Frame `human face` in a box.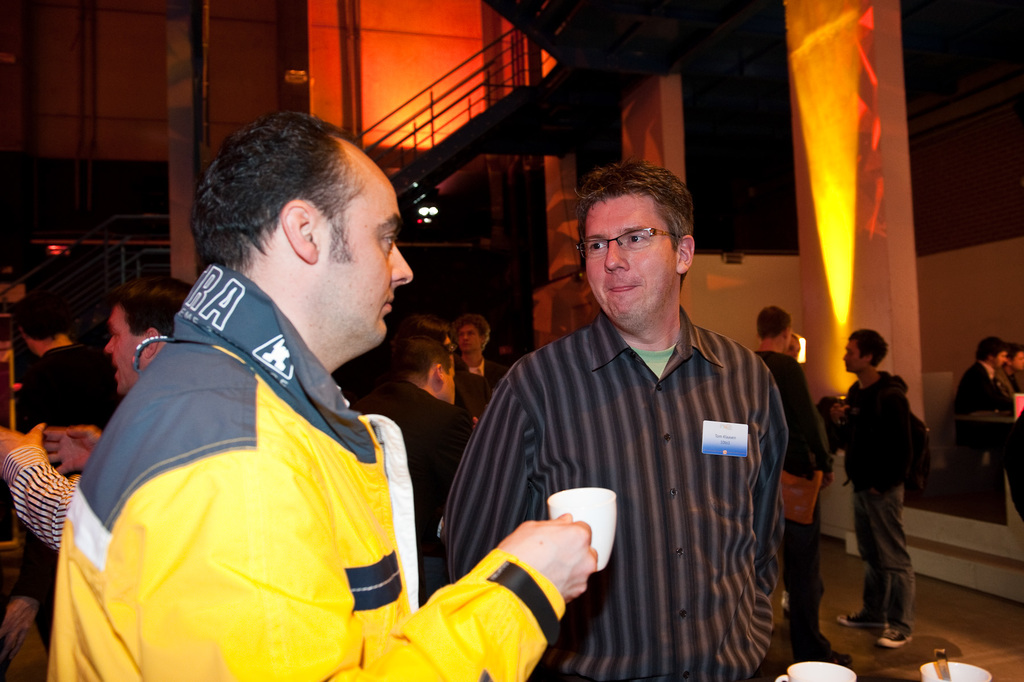
x1=838 y1=337 x2=863 y2=371.
